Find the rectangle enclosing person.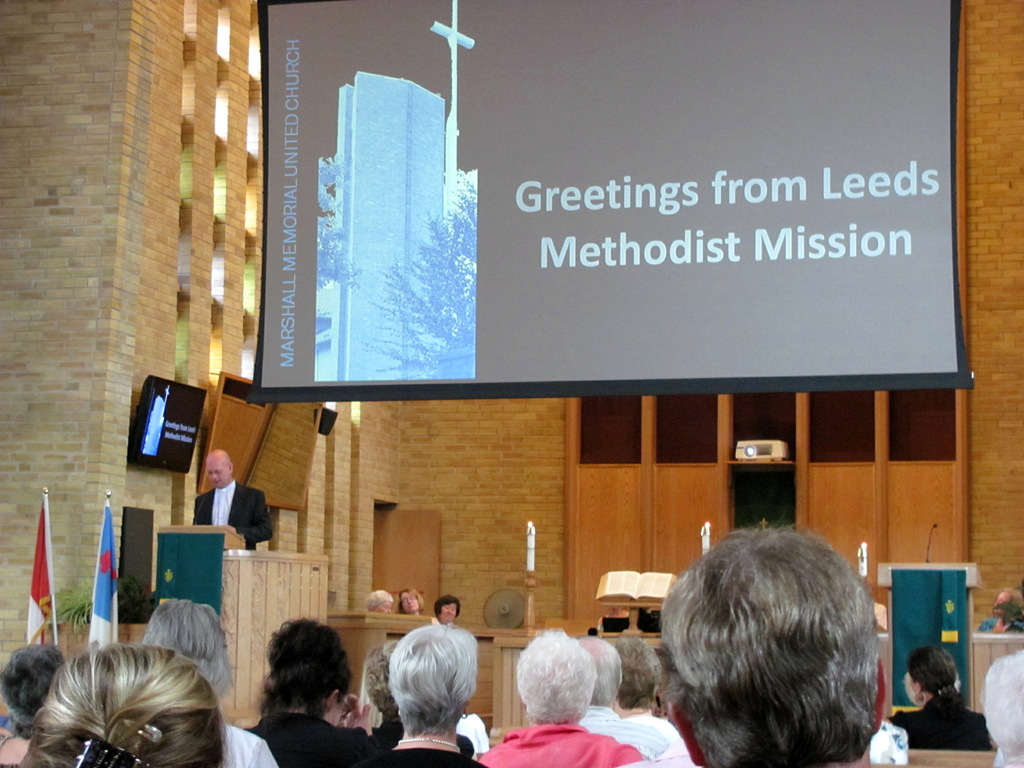
locate(194, 442, 272, 552).
